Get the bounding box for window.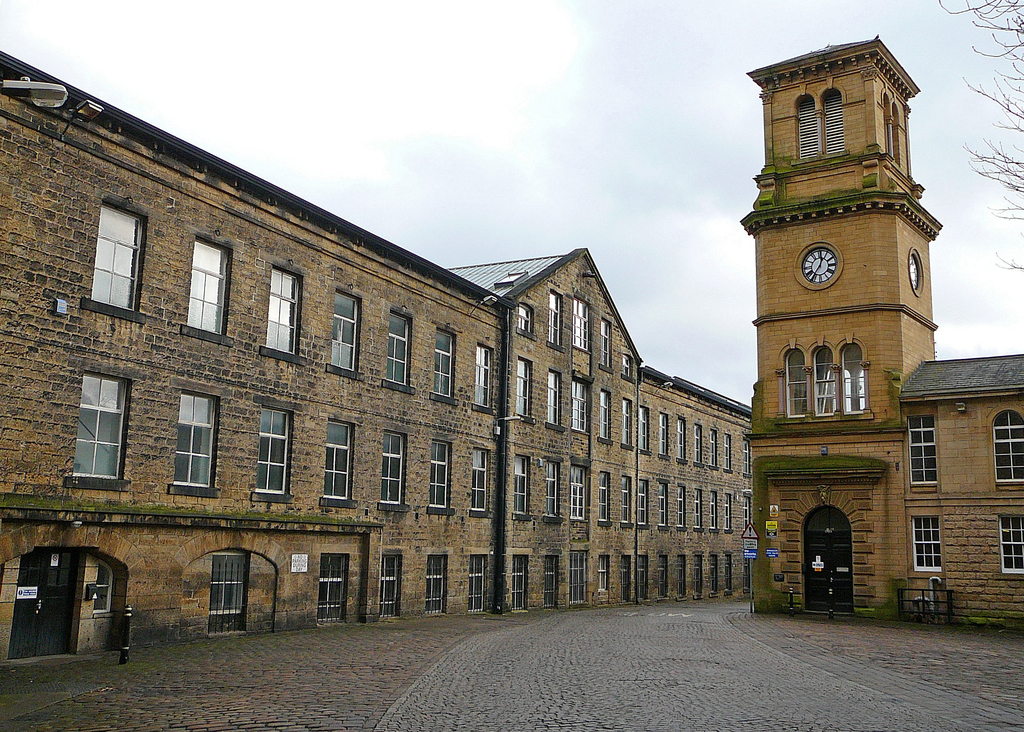
region(657, 414, 673, 458).
